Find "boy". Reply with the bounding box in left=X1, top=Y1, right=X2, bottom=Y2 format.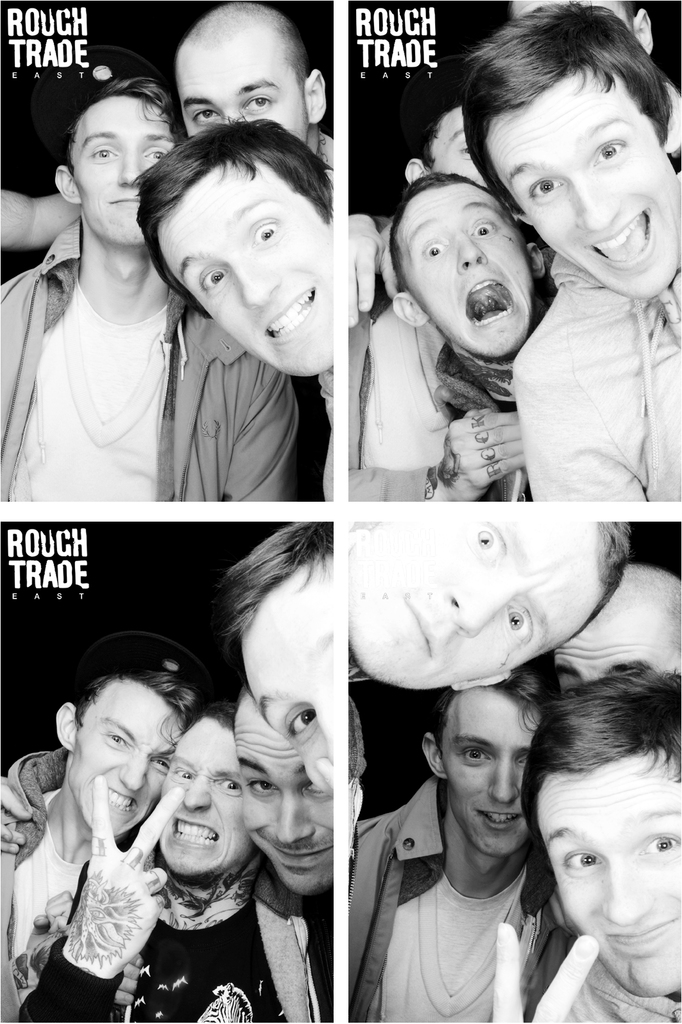
left=345, top=667, right=558, bottom=1019.
